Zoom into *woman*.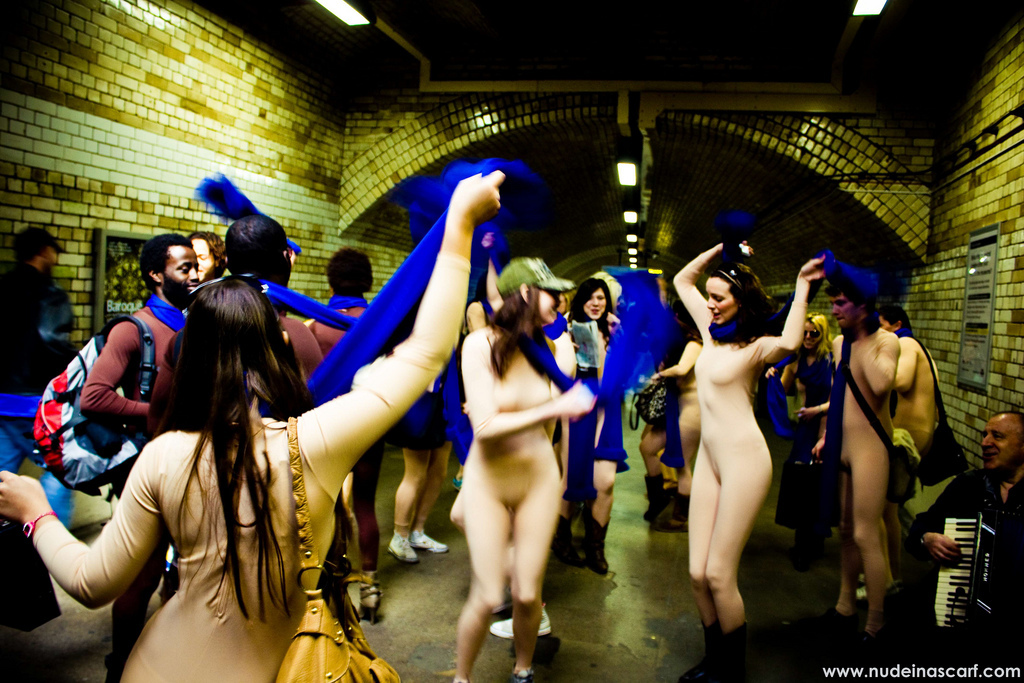
Zoom target: bbox=[564, 276, 634, 582].
